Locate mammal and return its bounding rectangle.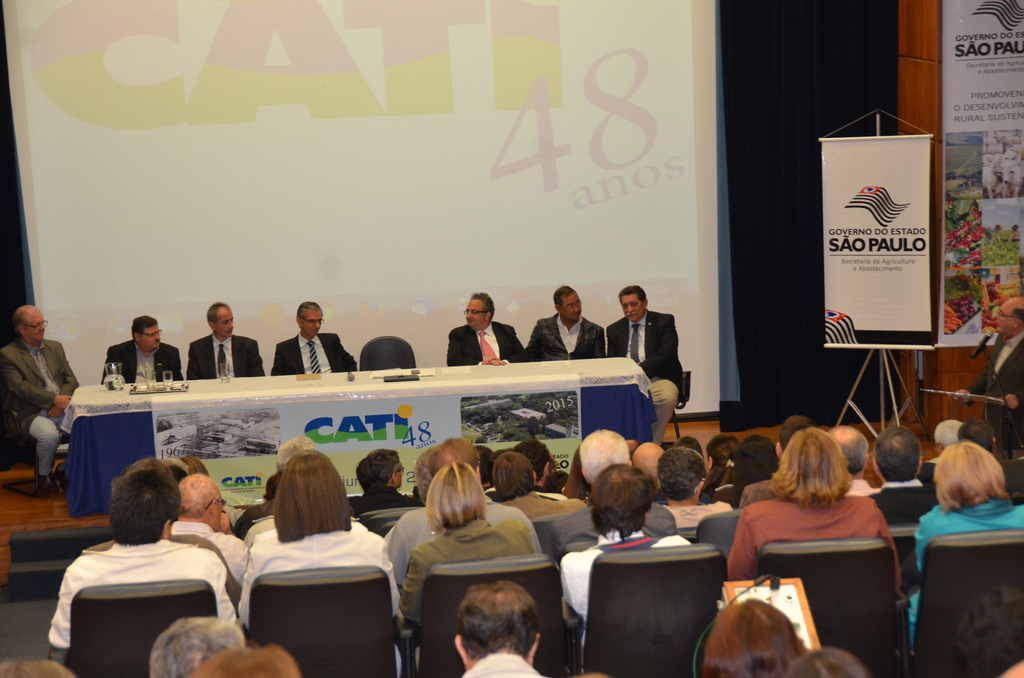
(599, 282, 684, 452).
